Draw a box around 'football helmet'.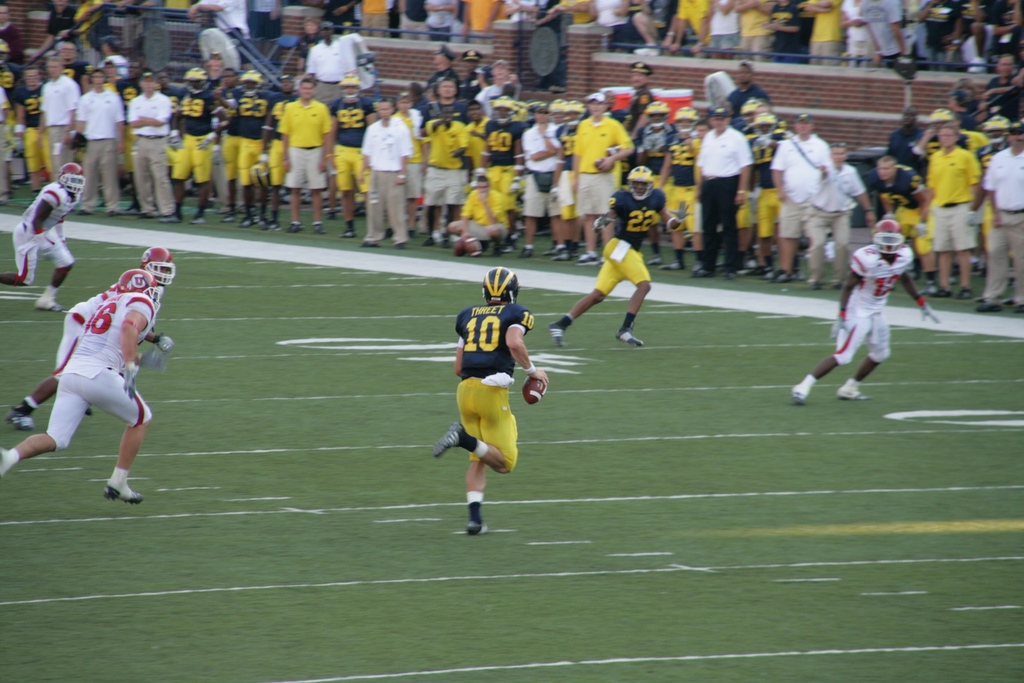
929, 105, 957, 129.
